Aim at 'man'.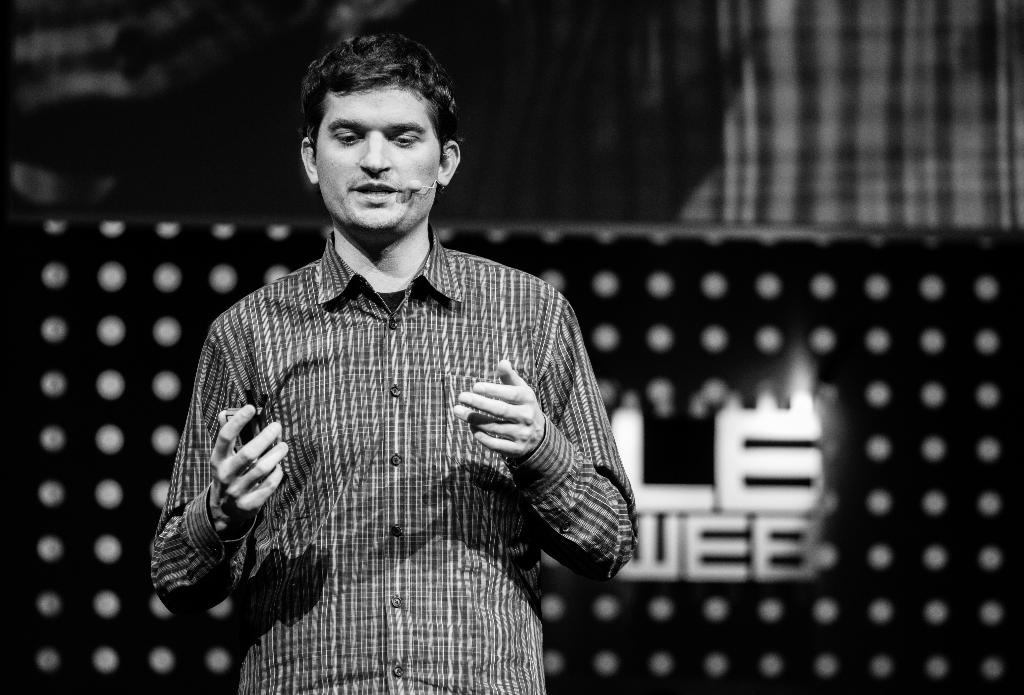
Aimed at pyautogui.locateOnScreen(141, 45, 652, 653).
